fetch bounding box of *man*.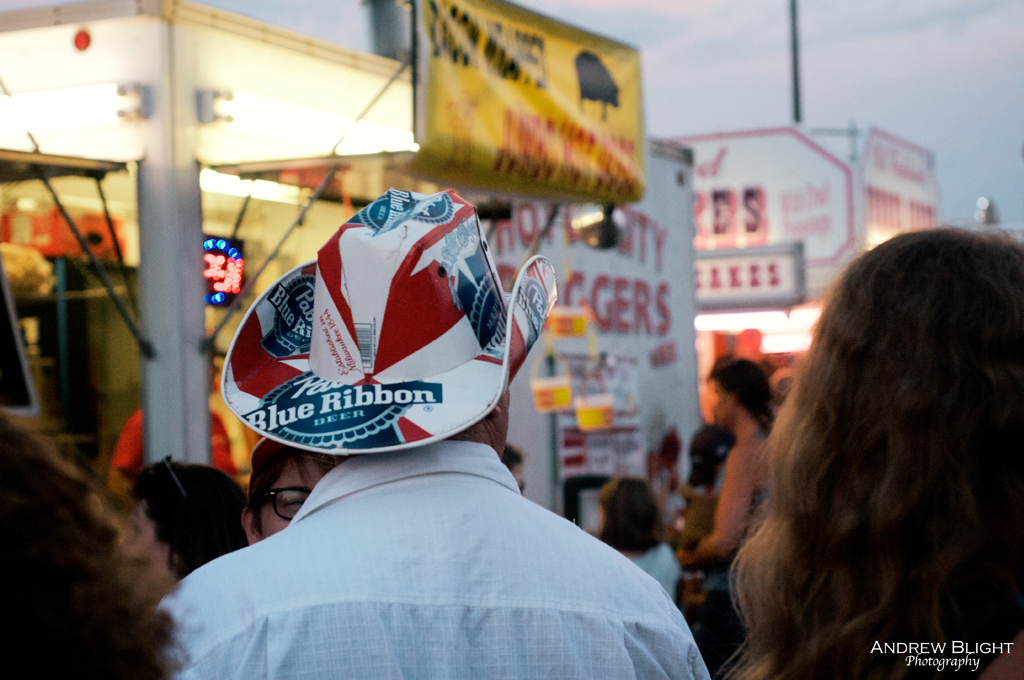
Bbox: (x1=149, y1=176, x2=725, y2=679).
